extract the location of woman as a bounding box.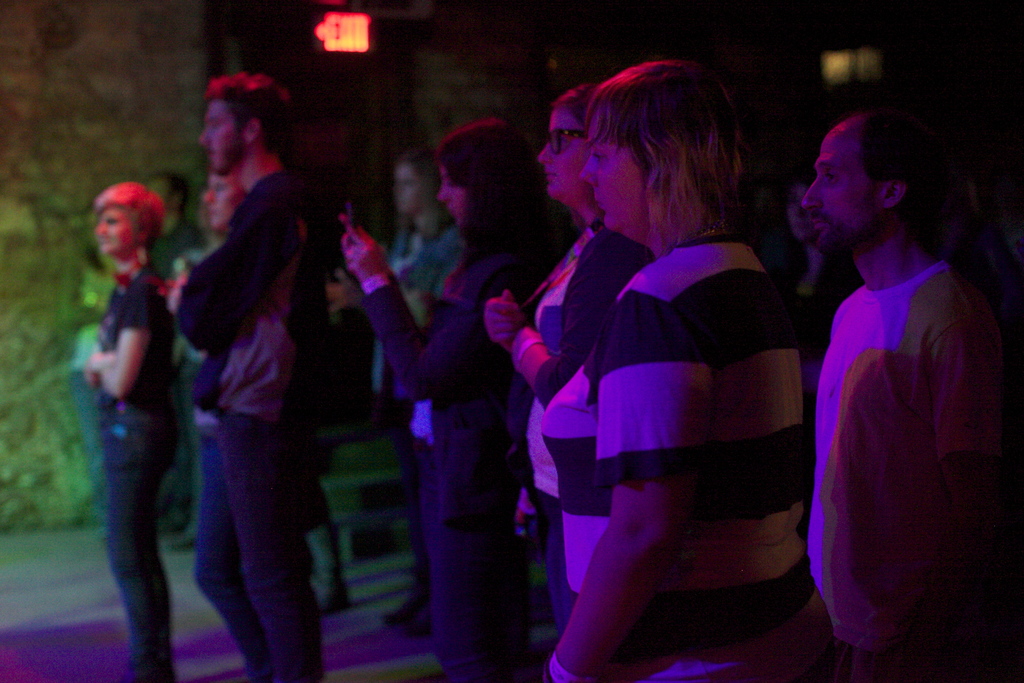
region(481, 76, 654, 682).
